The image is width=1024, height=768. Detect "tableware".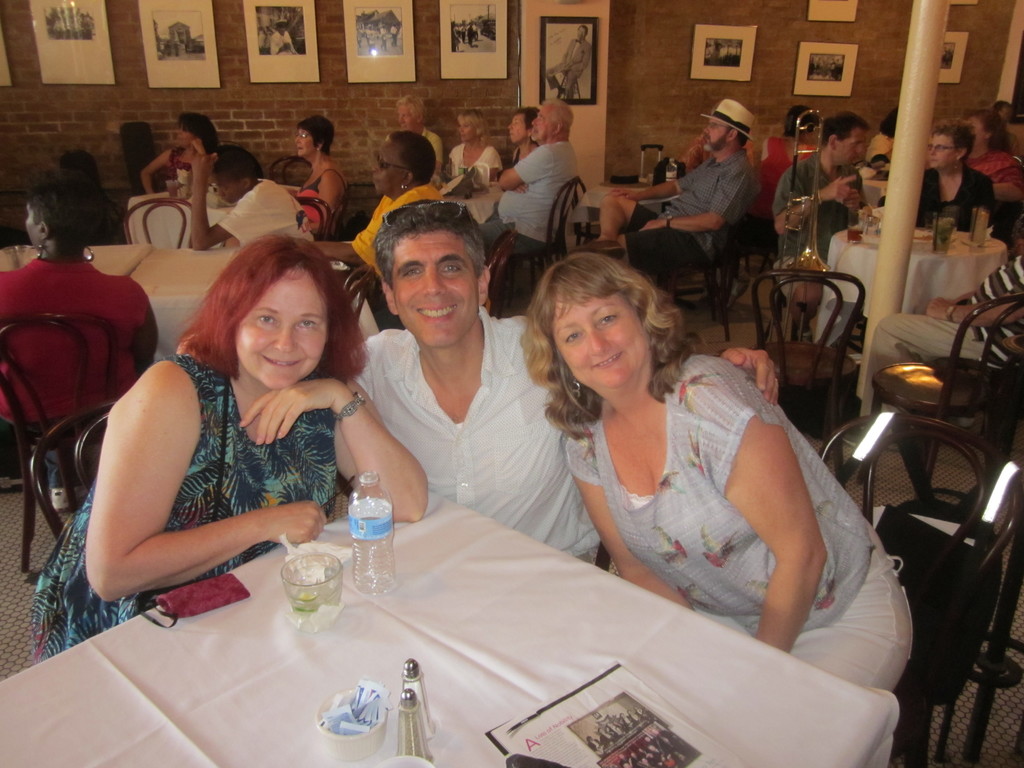
Detection: [x1=374, y1=755, x2=435, y2=767].
